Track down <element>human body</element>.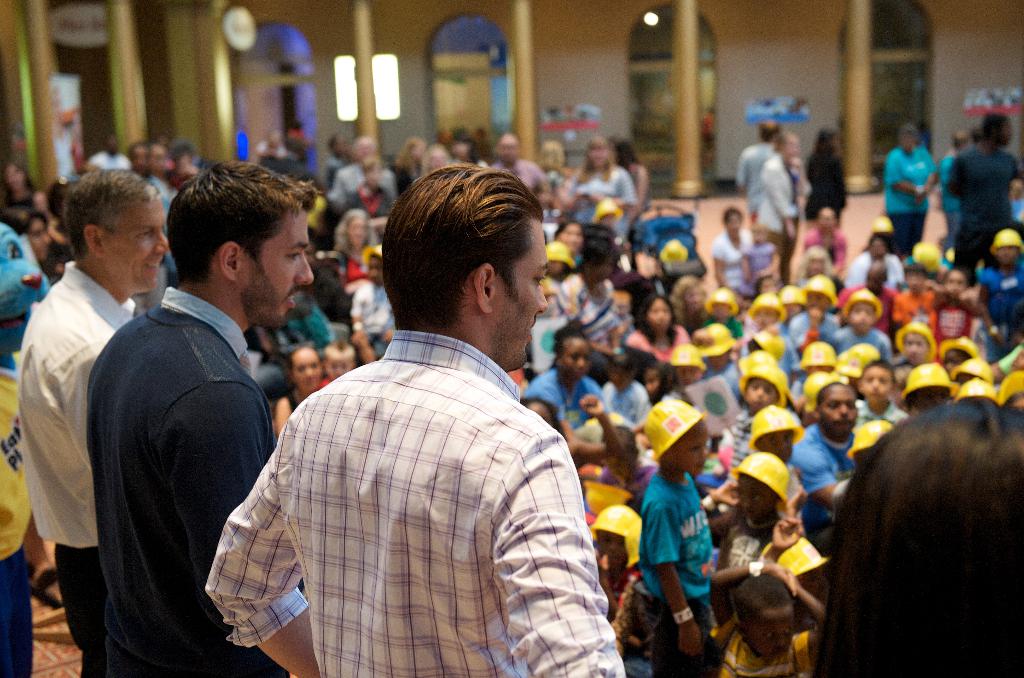
Tracked to detection(17, 260, 134, 677).
